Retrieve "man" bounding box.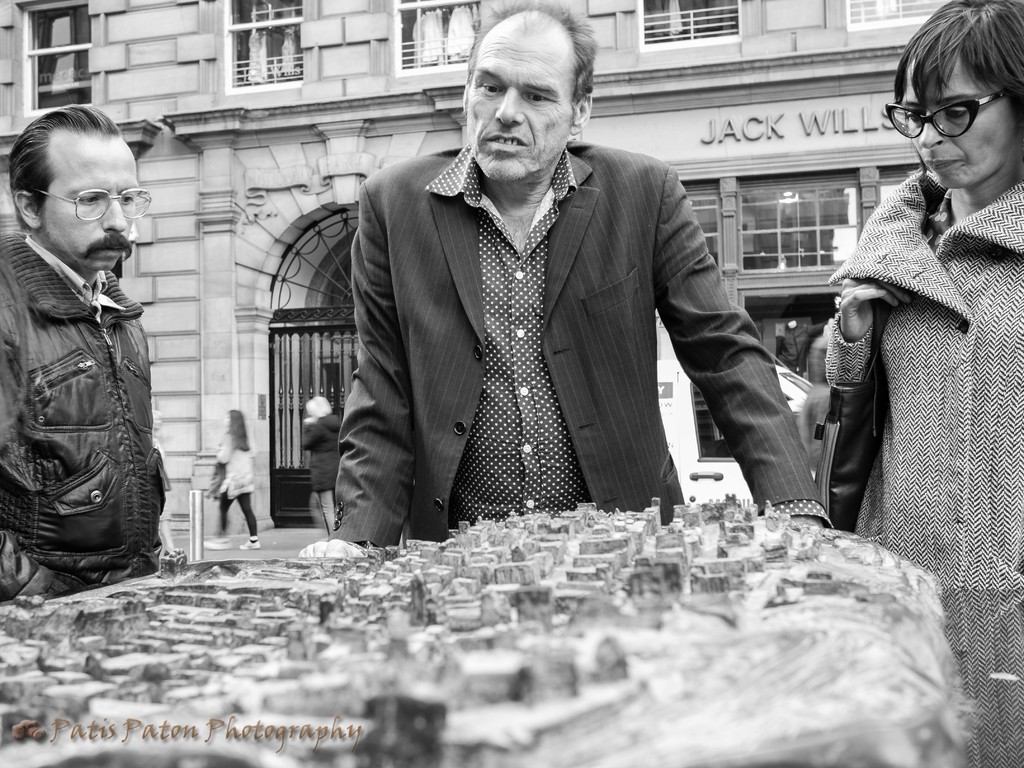
Bounding box: crop(291, 0, 828, 559).
